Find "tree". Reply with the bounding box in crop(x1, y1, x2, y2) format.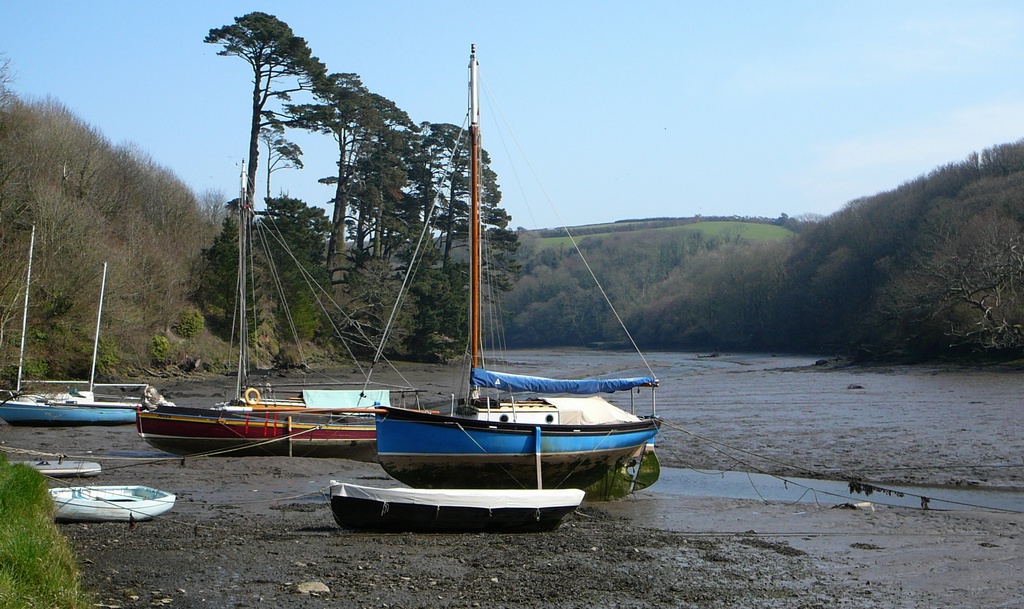
crop(0, 62, 204, 388).
